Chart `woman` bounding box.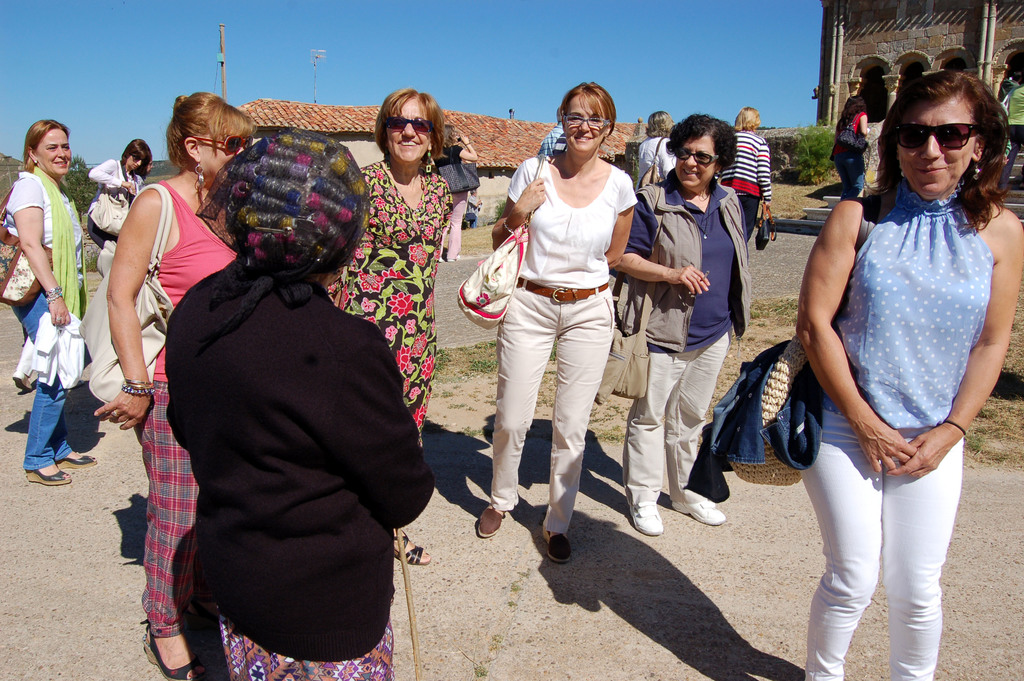
Charted: locate(715, 98, 767, 244).
